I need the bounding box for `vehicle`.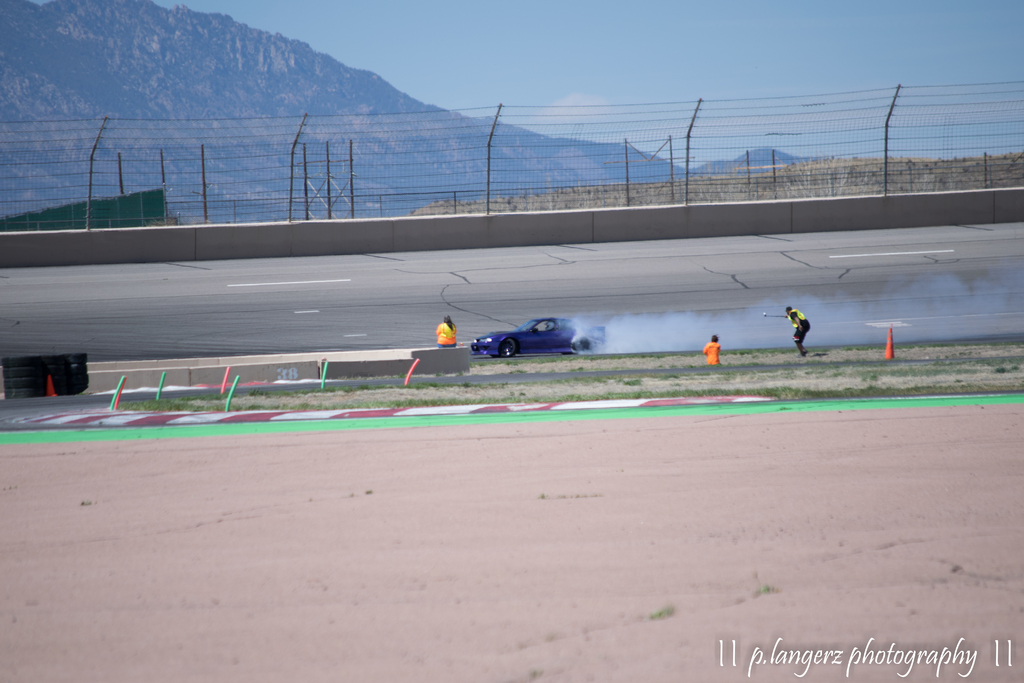
Here it is: detection(467, 305, 590, 365).
